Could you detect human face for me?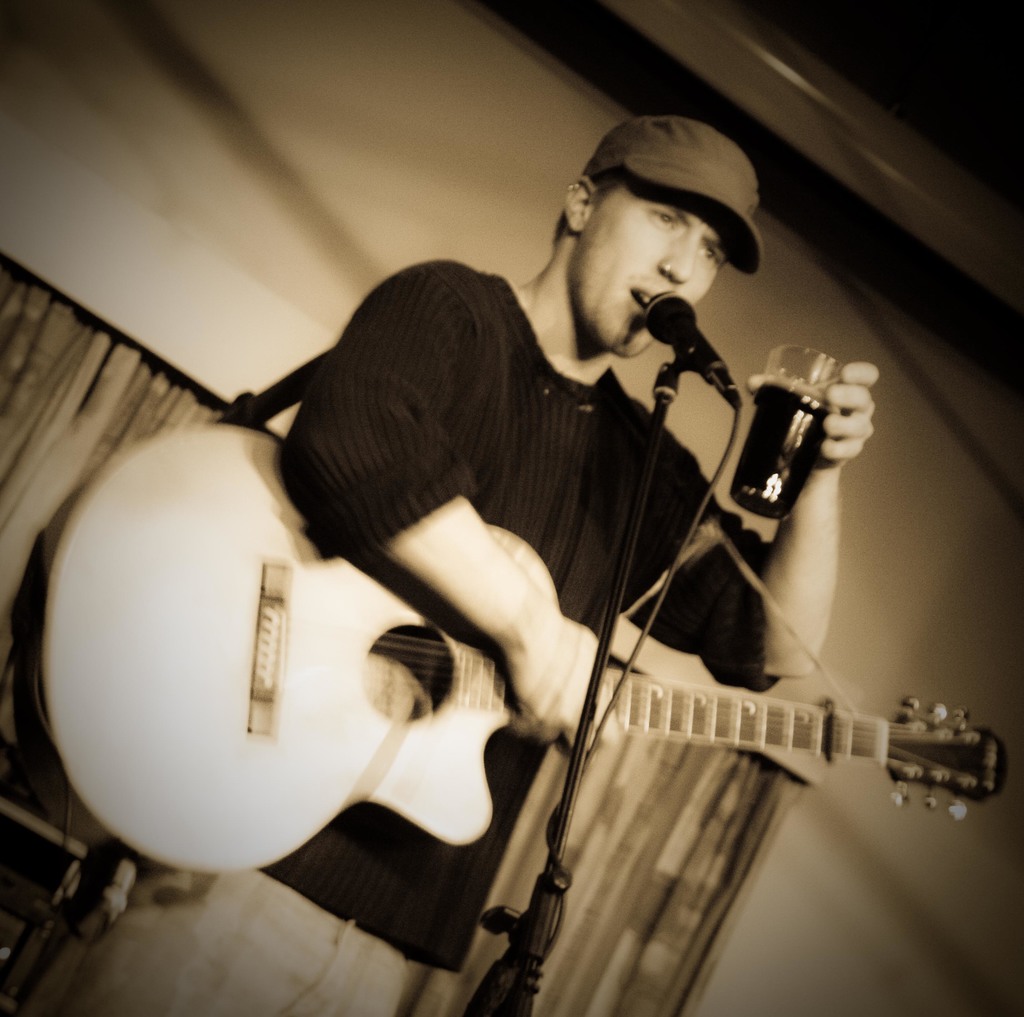
Detection result: l=586, t=191, r=723, b=348.
